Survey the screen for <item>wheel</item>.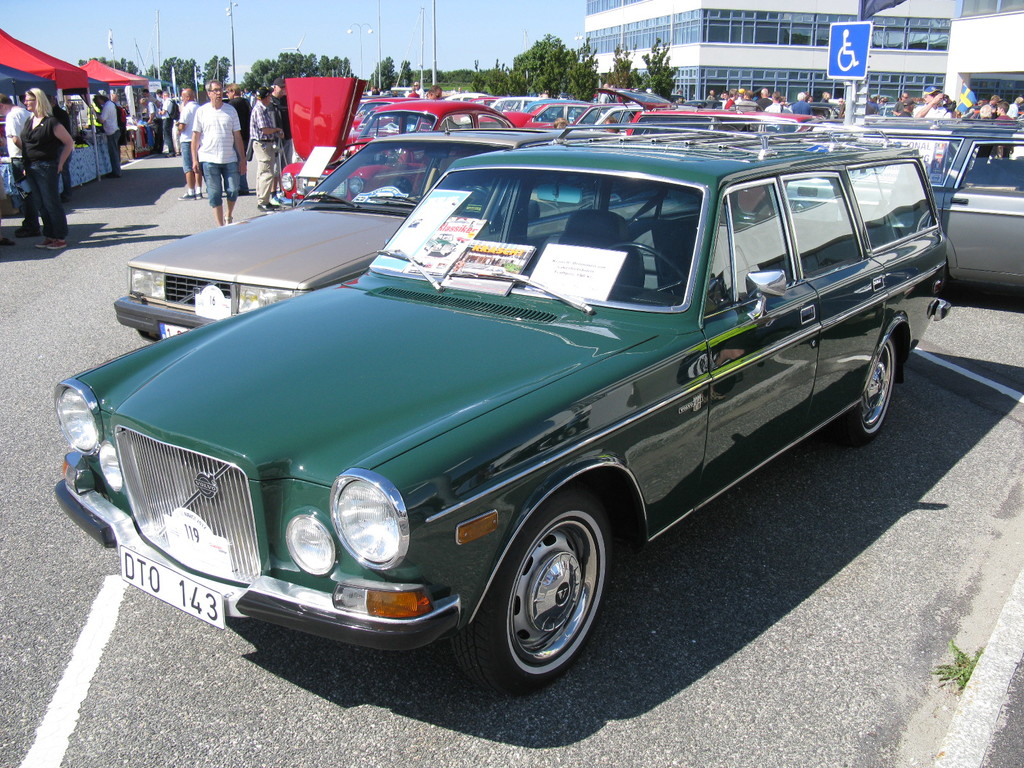
Survey found: pyautogui.locateOnScreen(606, 243, 685, 316).
